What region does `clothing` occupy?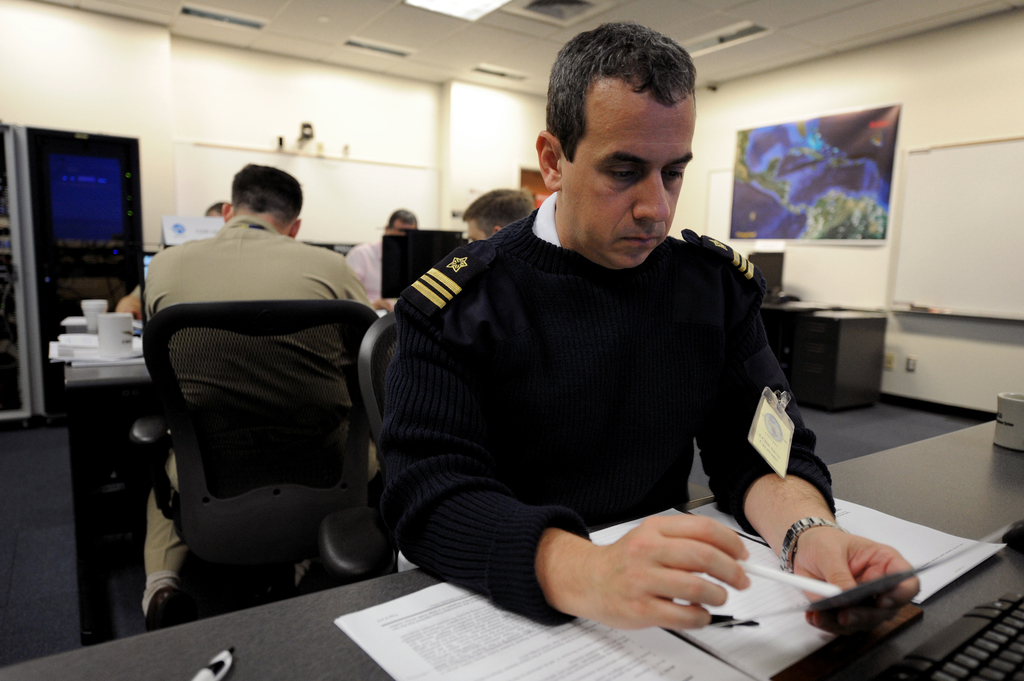
detection(346, 236, 382, 305).
